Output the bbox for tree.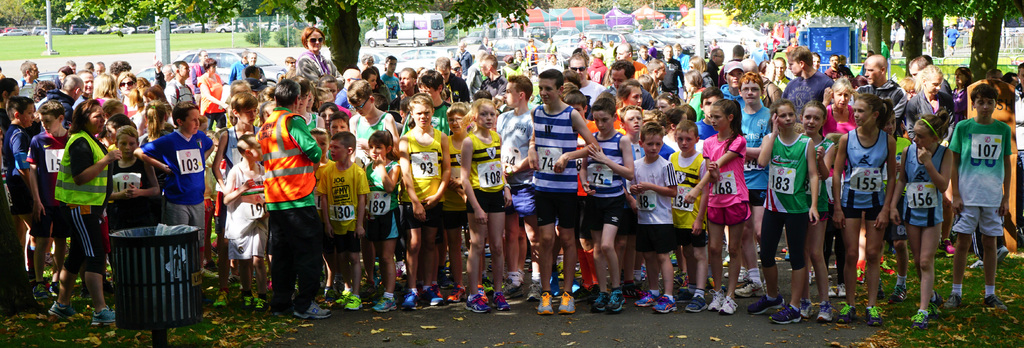
select_region(0, 0, 558, 79).
